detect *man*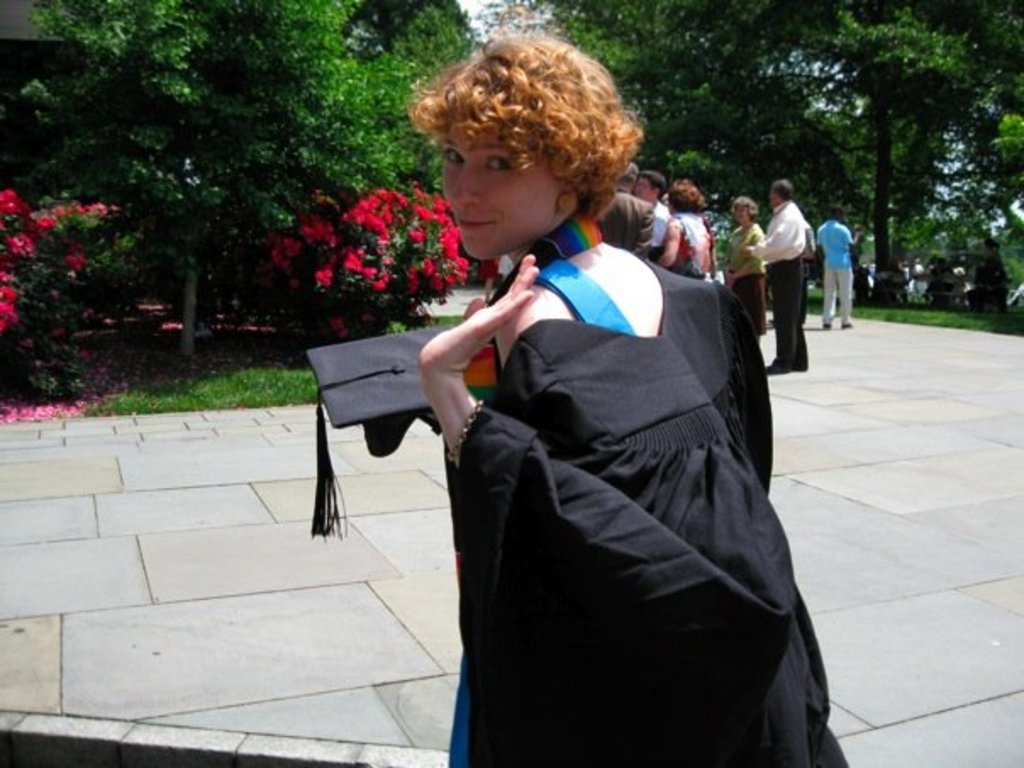
box=[812, 203, 868, 329]
